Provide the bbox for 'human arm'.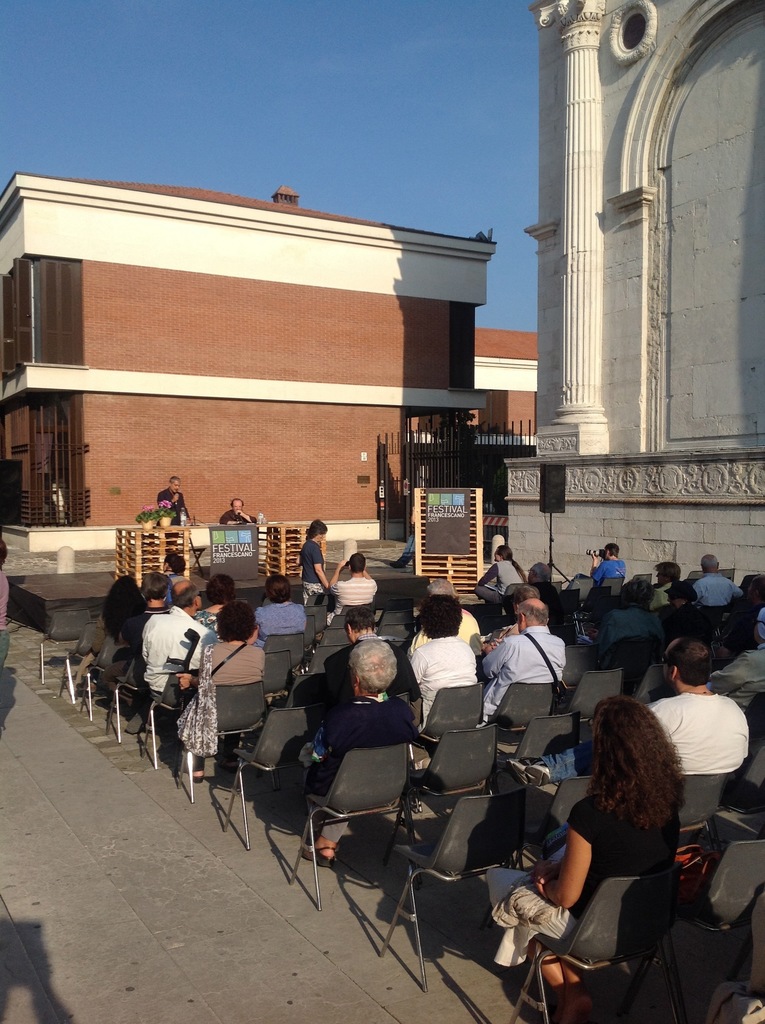
526, 824, 591, 915.
